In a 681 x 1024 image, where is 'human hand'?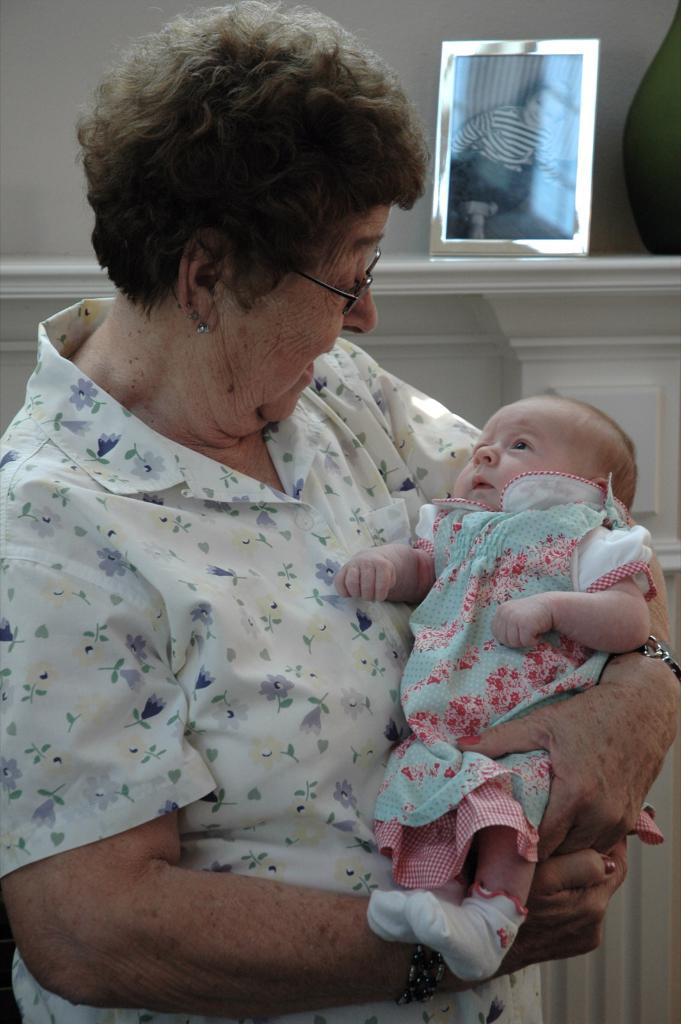
(left=340, top=534, right=413, bottom=611).
